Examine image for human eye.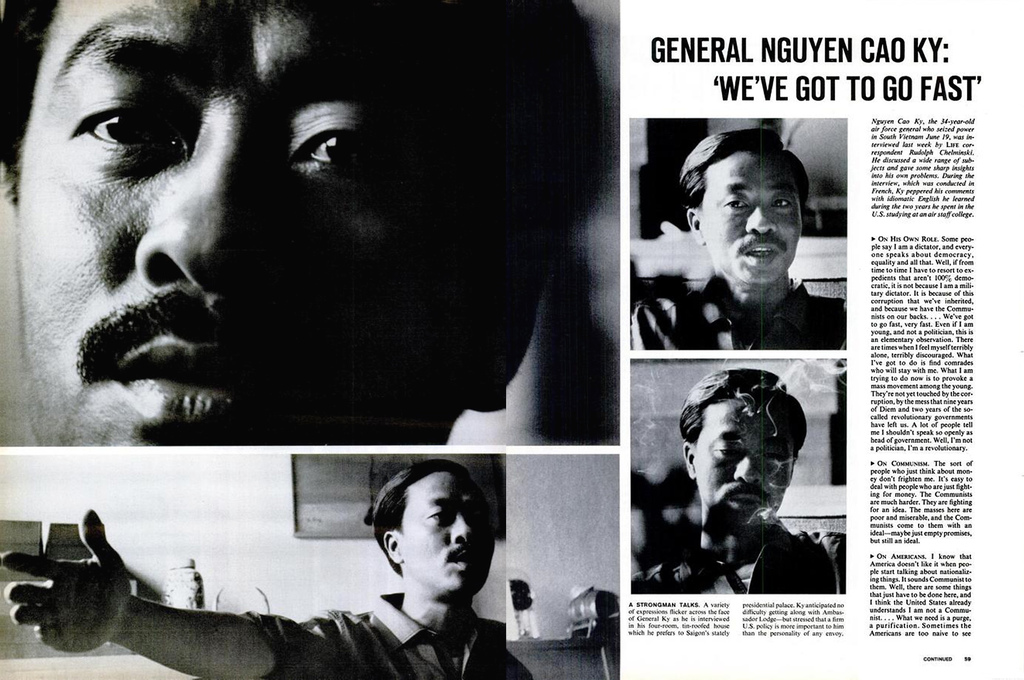
Examination result: [65, 98, 194, 161].
